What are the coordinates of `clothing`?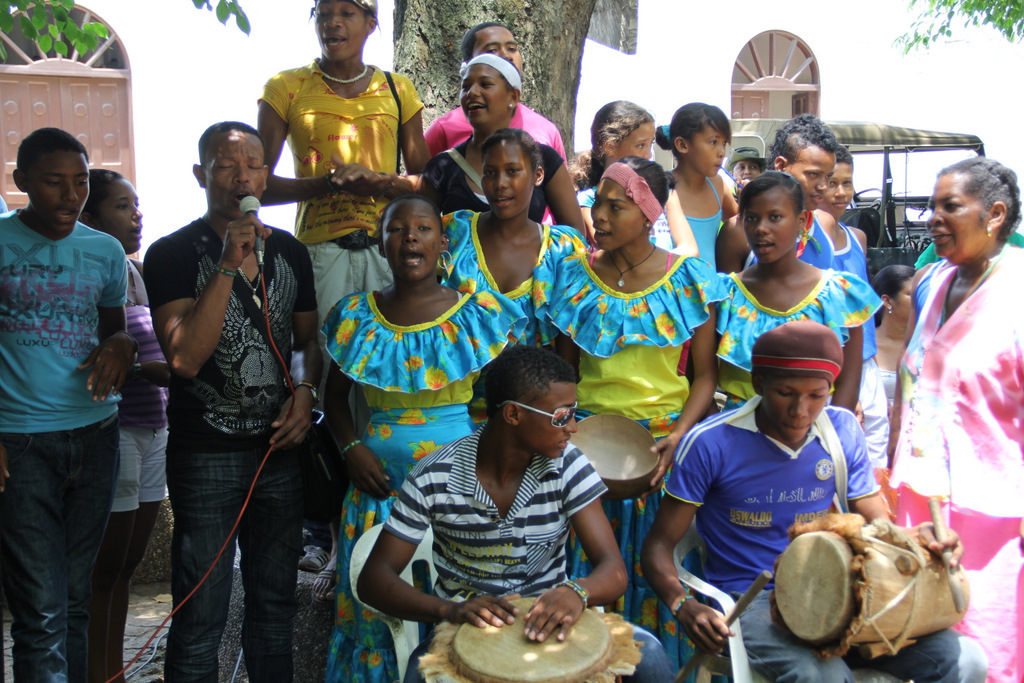
423 94 571 180.
